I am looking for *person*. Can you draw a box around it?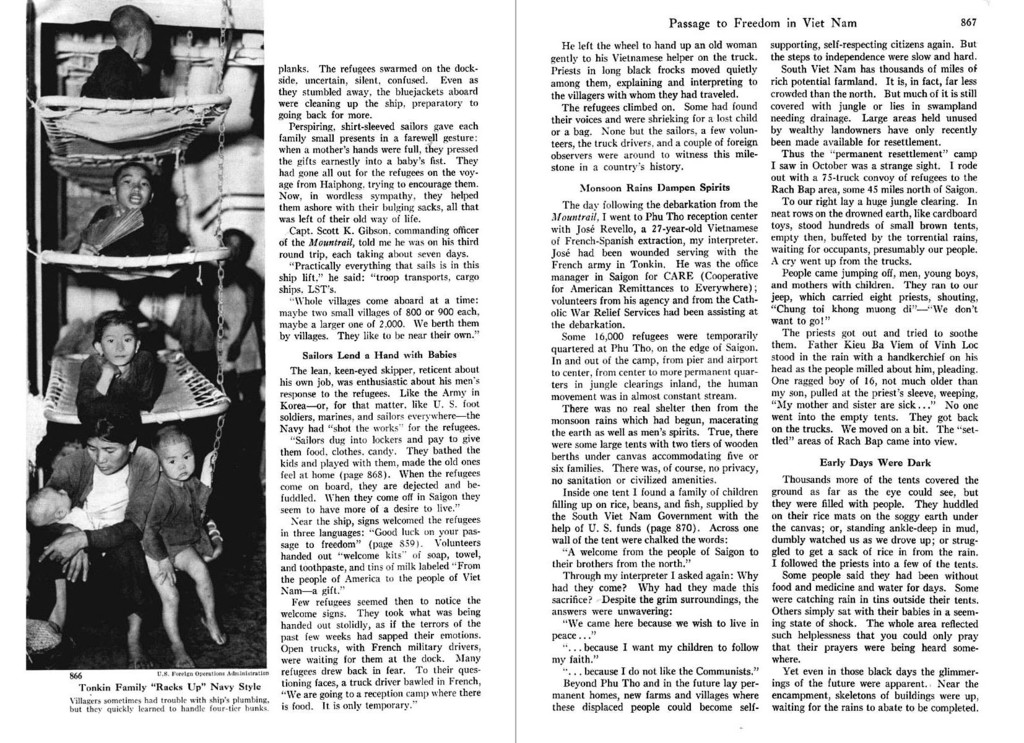
Sure, the bounding box is {"left": 36, "top": 407, "right": 163, "bottom": 667}.
